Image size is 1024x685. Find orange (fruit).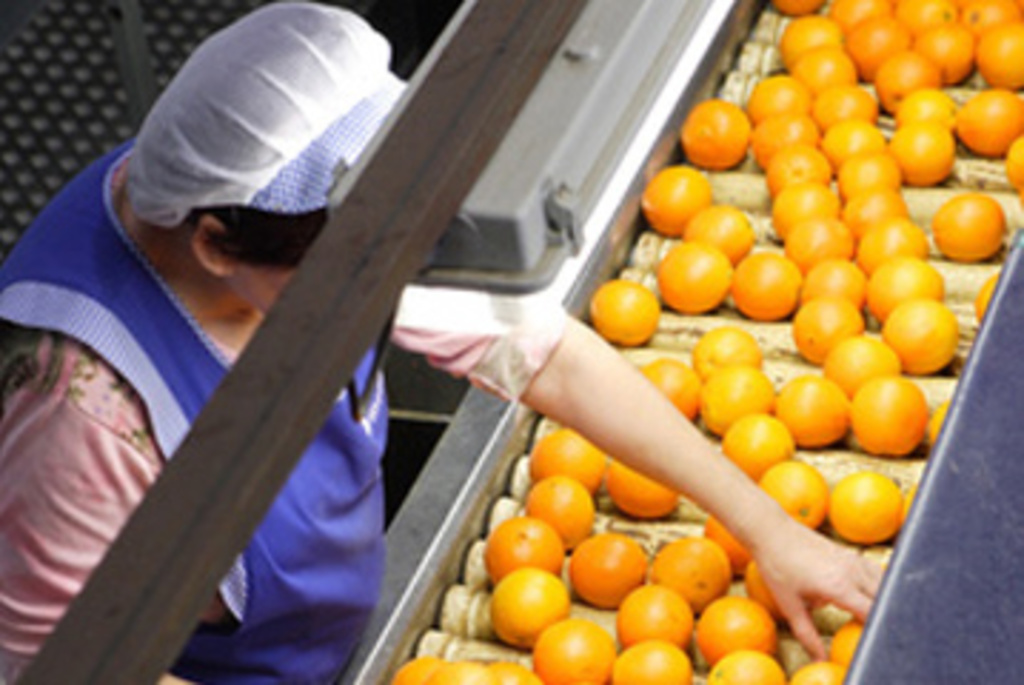
588,277,647,334.
